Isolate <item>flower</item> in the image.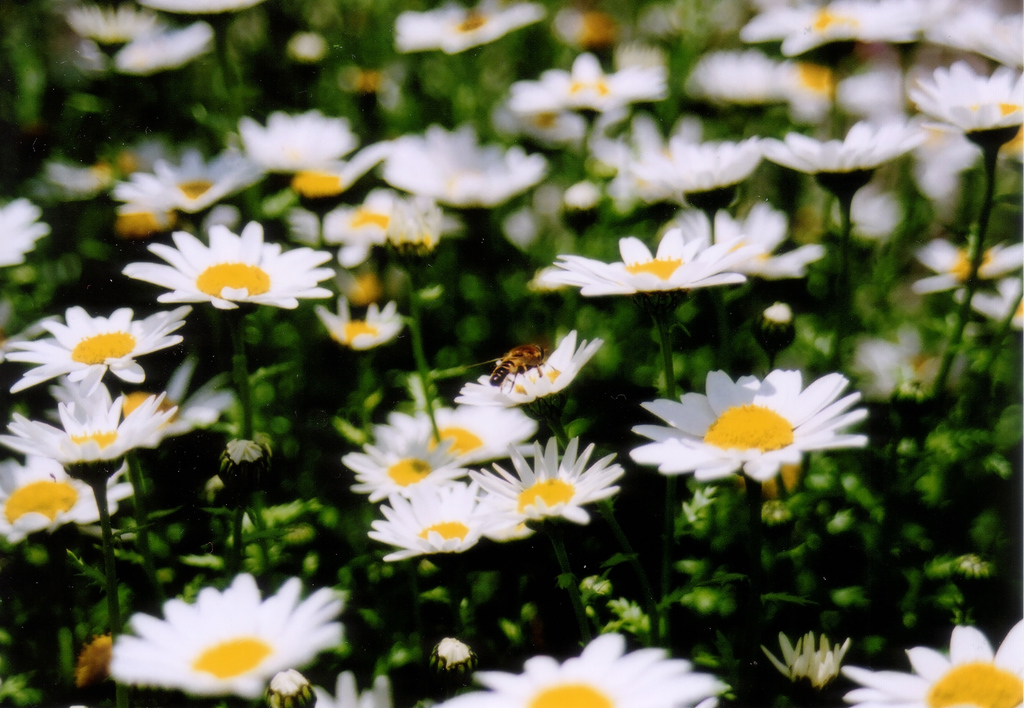
Isolated region: bbox(838, 616, 1023, 707).
